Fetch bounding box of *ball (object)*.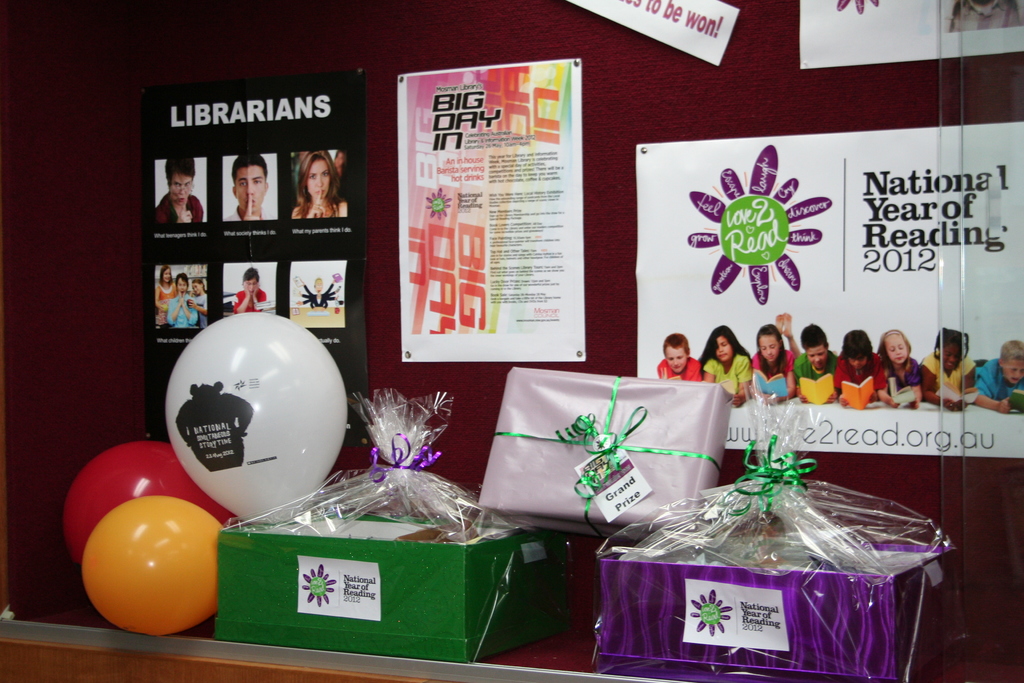
Bbox: (left=63, top=441, right=235, bottom=562).
